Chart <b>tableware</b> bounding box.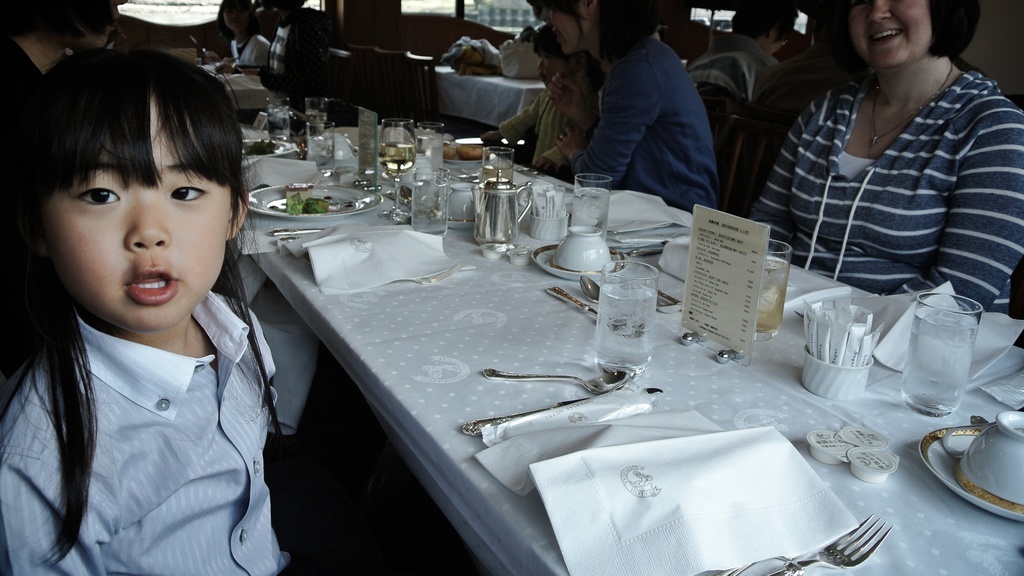
Charted: l=595, t=259, r=661, b=377.
